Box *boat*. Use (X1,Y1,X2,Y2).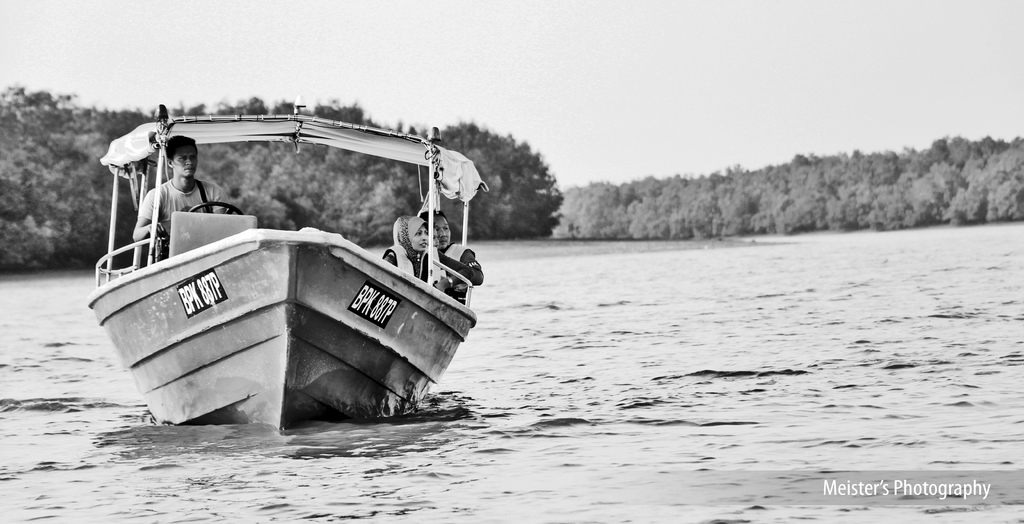
(70,89,486,418).
